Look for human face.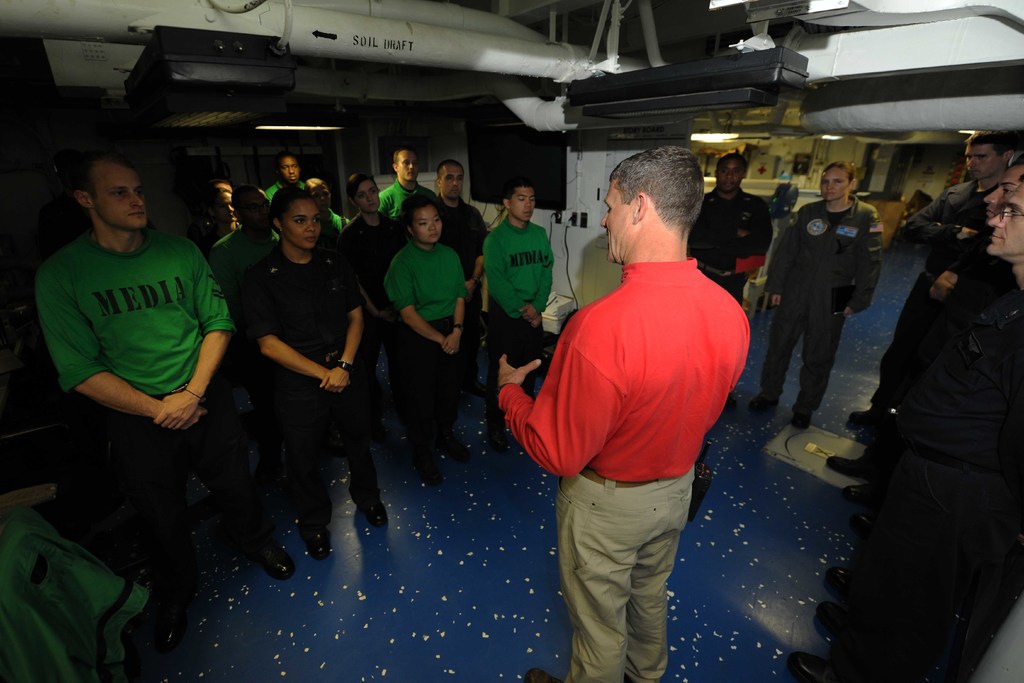
Found: box=[241, 186, 271, 229].
